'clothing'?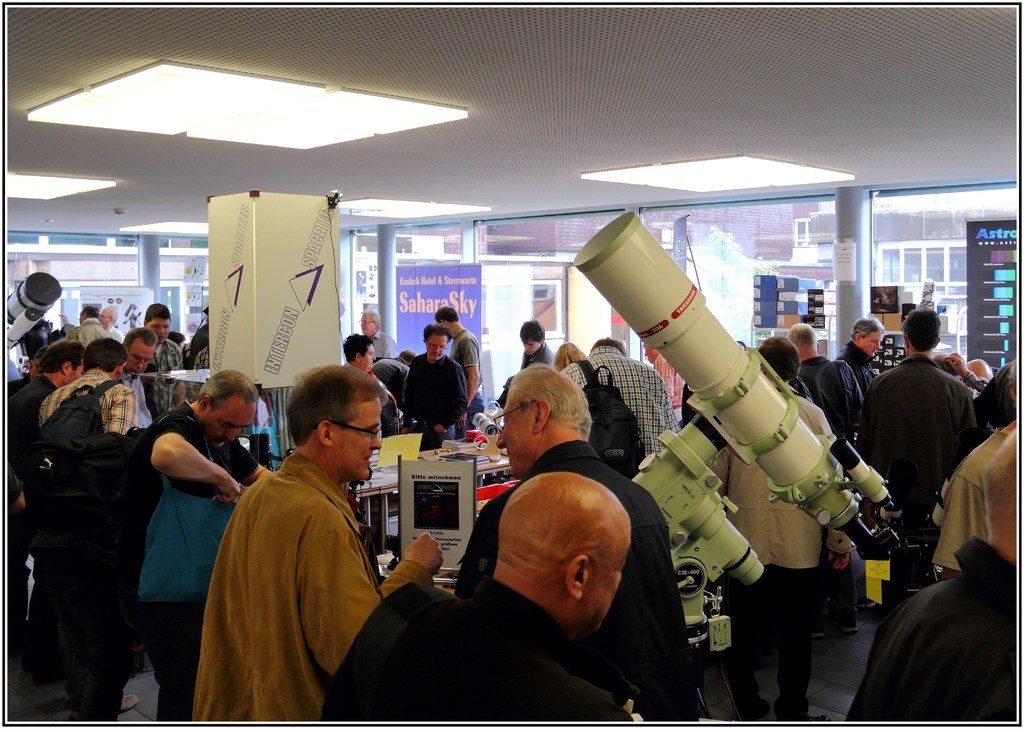
x1=445 y1=328 x2=486 y2=423
